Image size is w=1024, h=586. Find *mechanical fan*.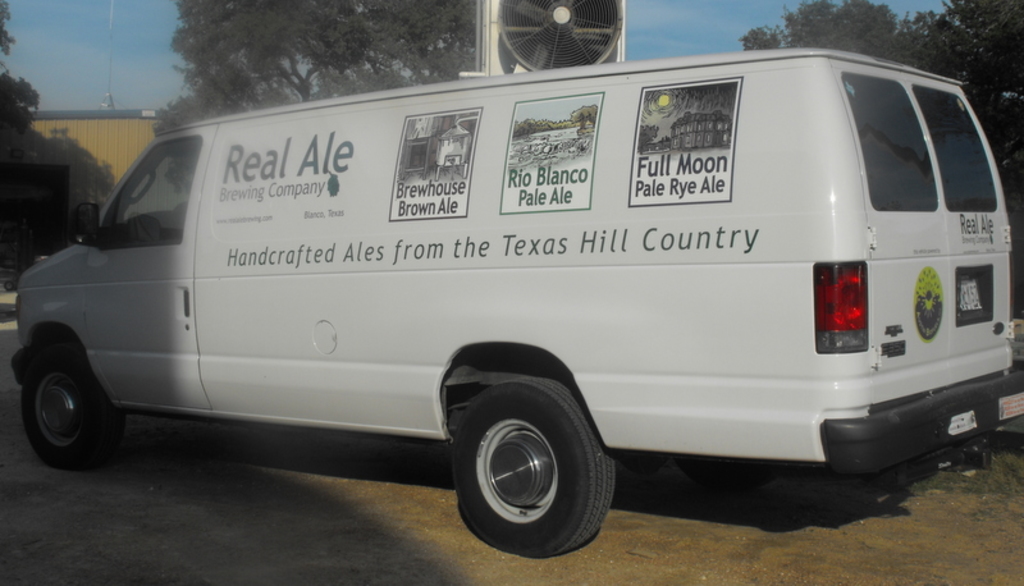
(x1=490, y1=1, x2=631, y2=75).
